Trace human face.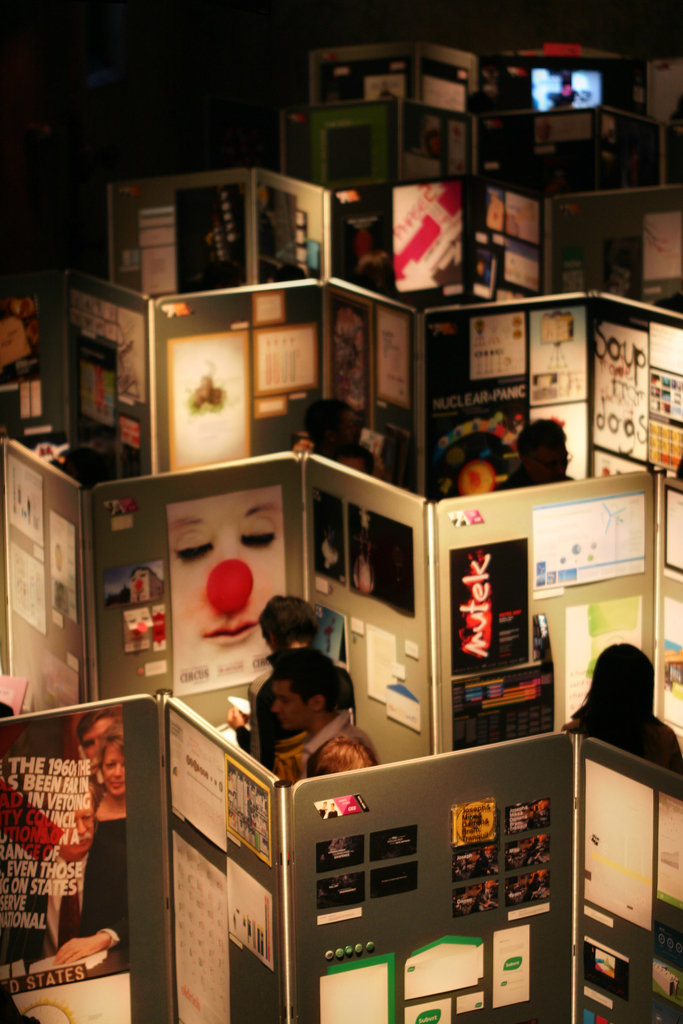
Traced to BBox(269, 676, 308, 733).
